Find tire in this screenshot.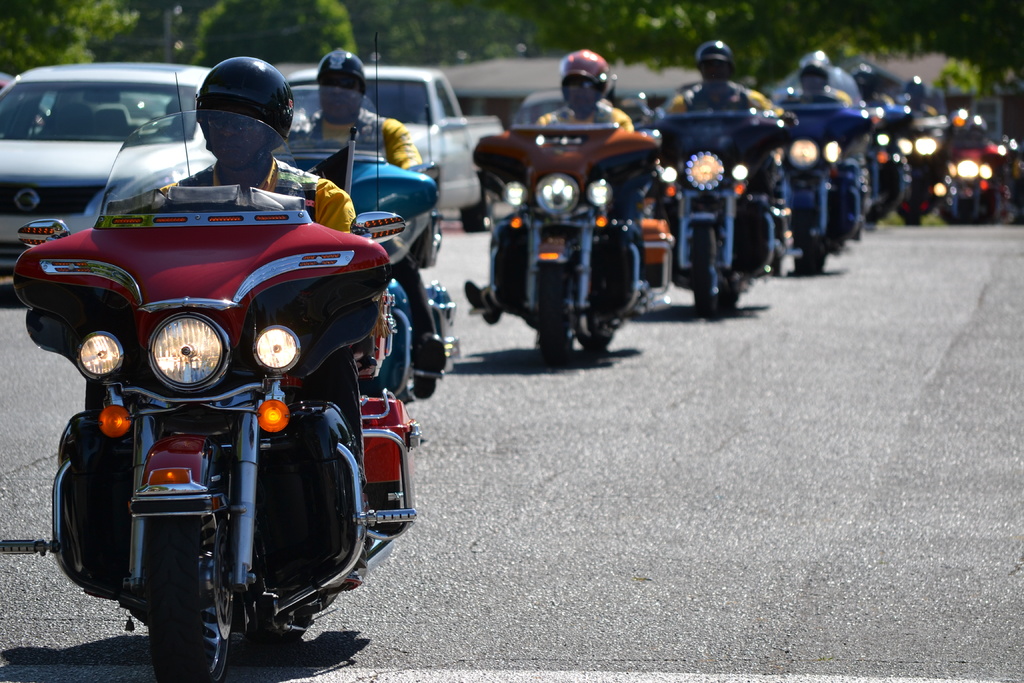
The bounding box for tire is 691, 223, 716, 316.
